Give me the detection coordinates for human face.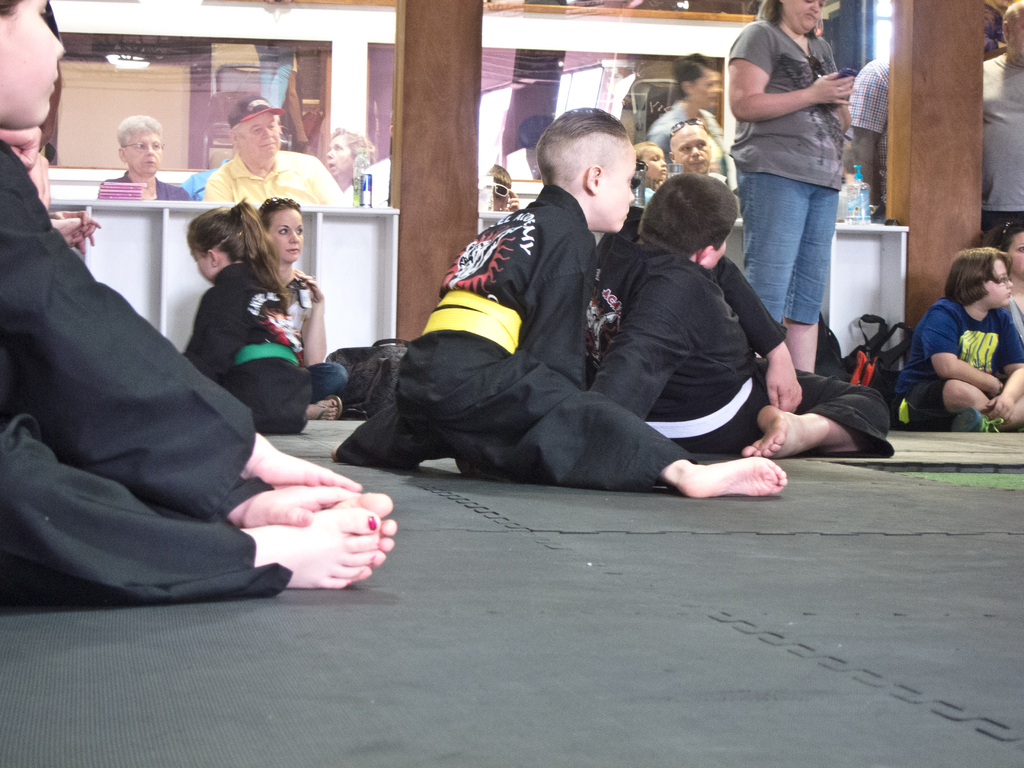
locate(689, 67, 721, 108).
